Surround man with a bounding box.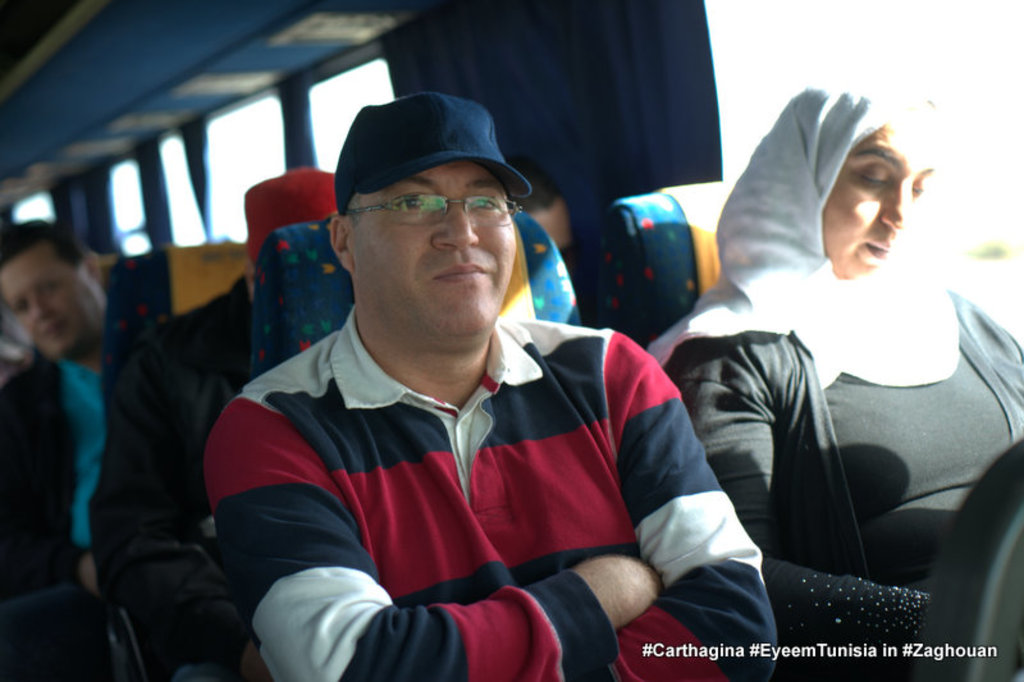
<box>212,92,799,670</box>.
